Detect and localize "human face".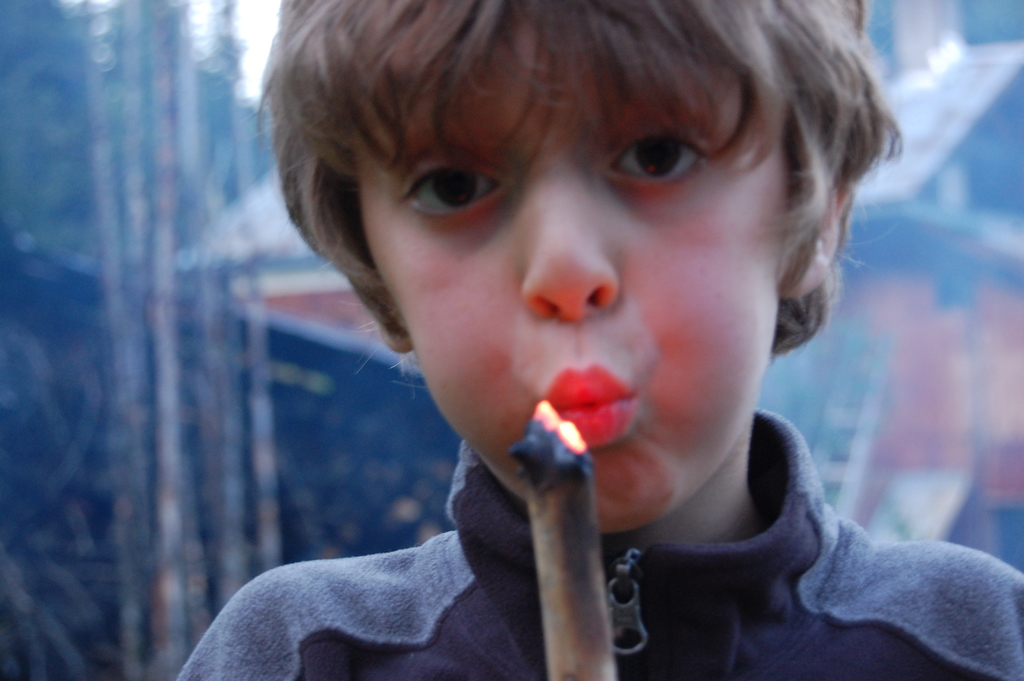
Localized at l=366, t=19, r=787, b=536.
